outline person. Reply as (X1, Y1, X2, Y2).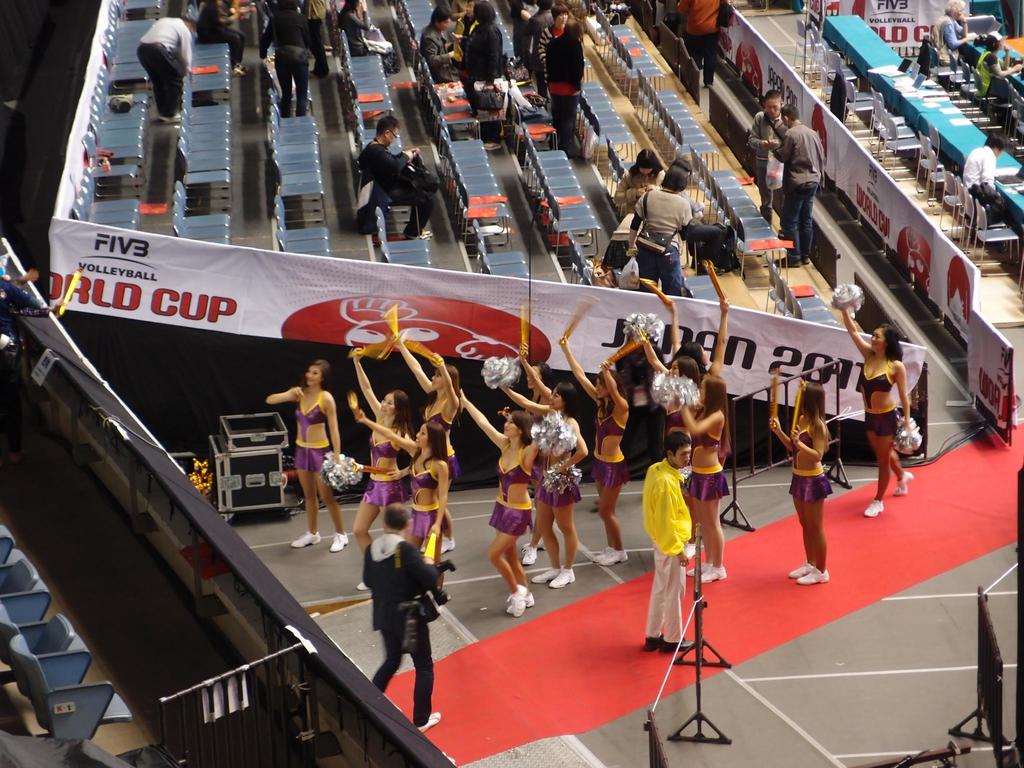
(196, 3, 240, 75).
